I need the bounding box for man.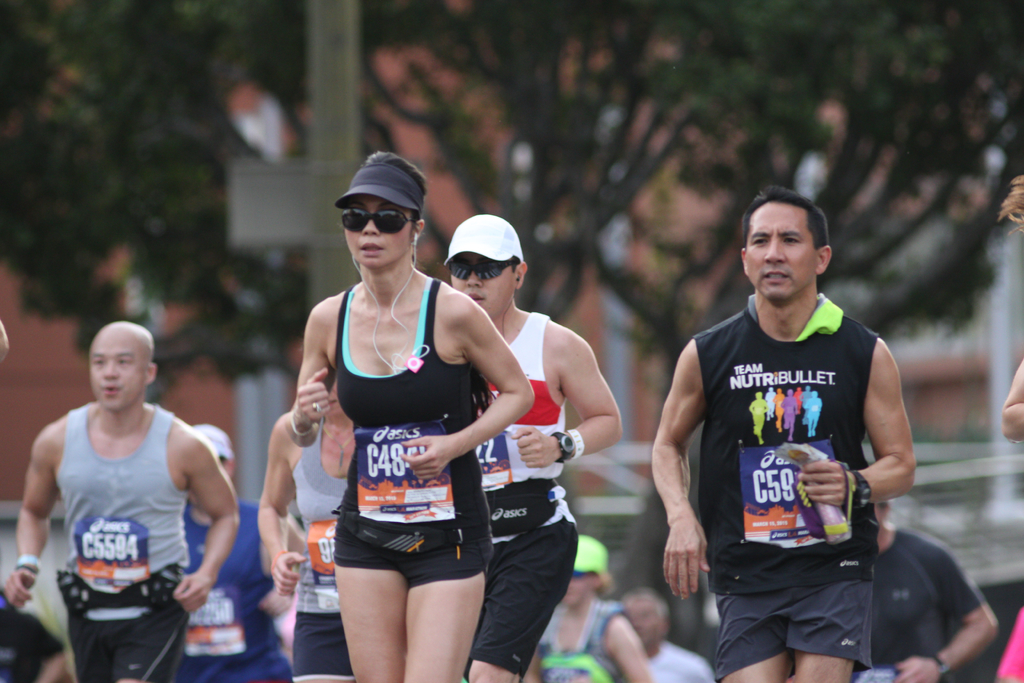
Here it is: (left=664, top=186, right=925, bottom=673).
